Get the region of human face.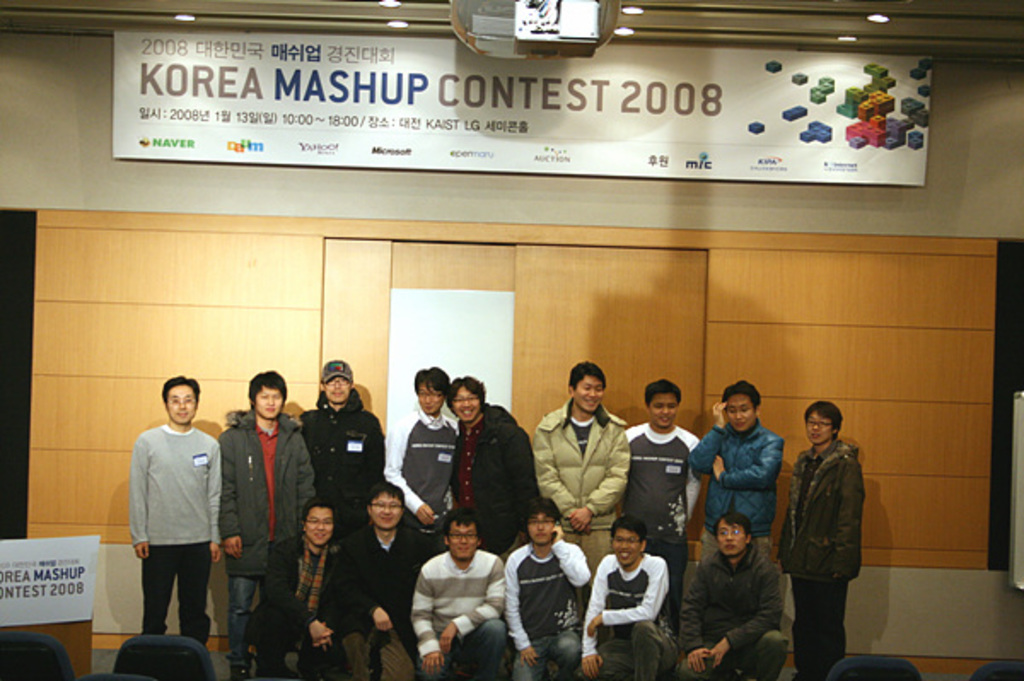
445 522 481 558.
